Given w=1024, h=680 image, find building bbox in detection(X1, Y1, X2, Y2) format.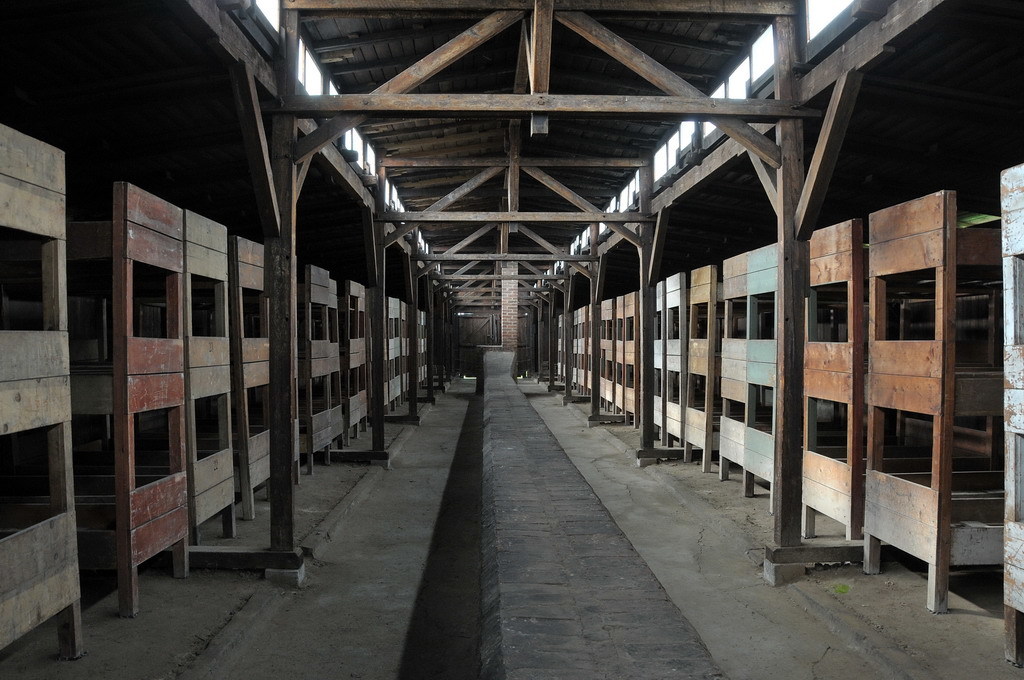
detection(0, 5, 1023, 678).
